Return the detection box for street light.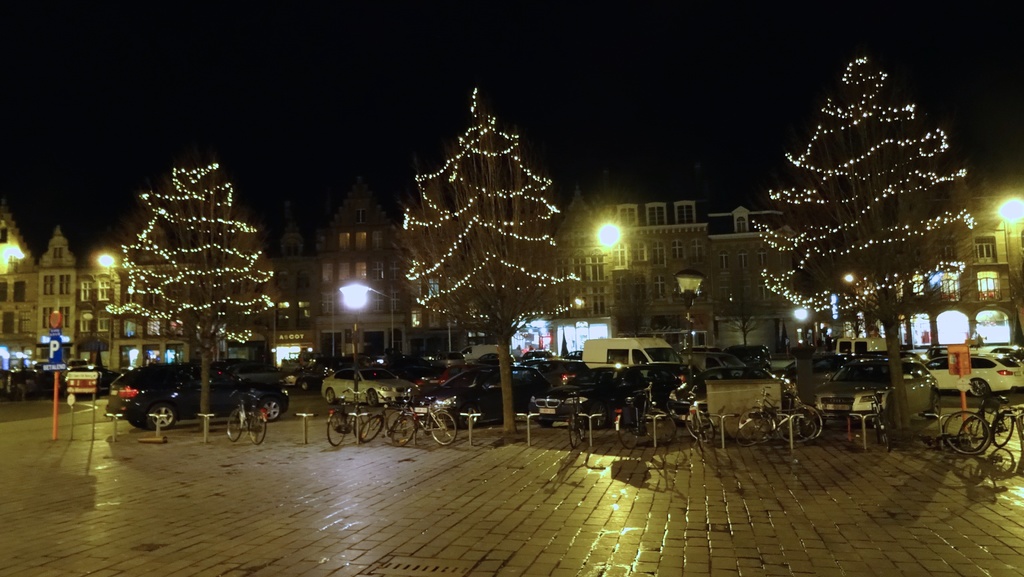
crop(668, 265, 706, 392).
